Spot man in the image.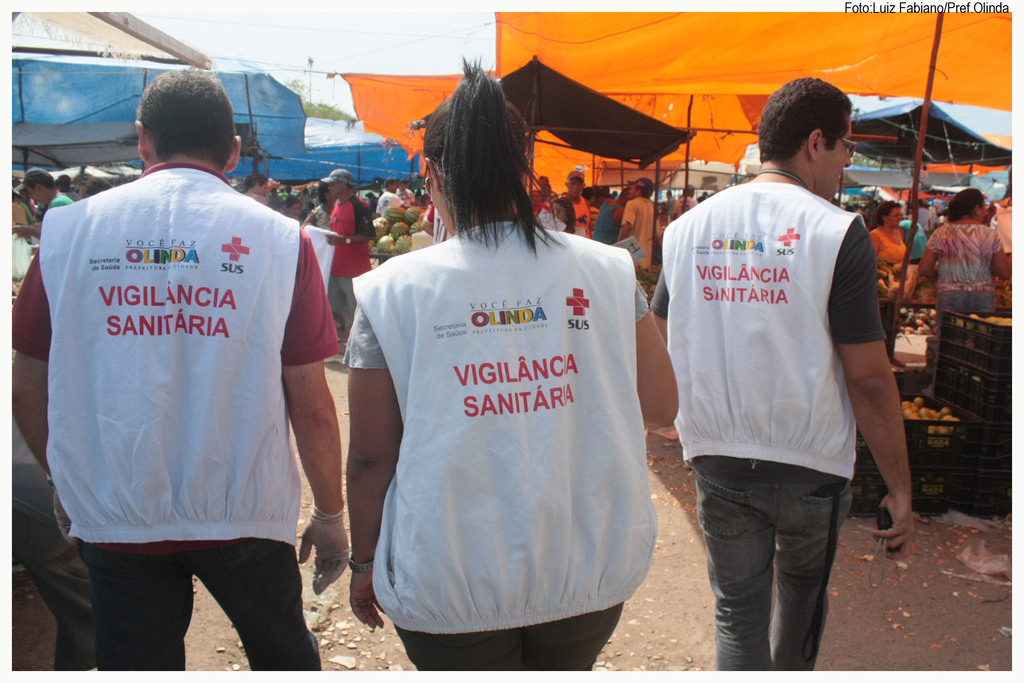
man found at bbox=(33, 45, 348, 679).
